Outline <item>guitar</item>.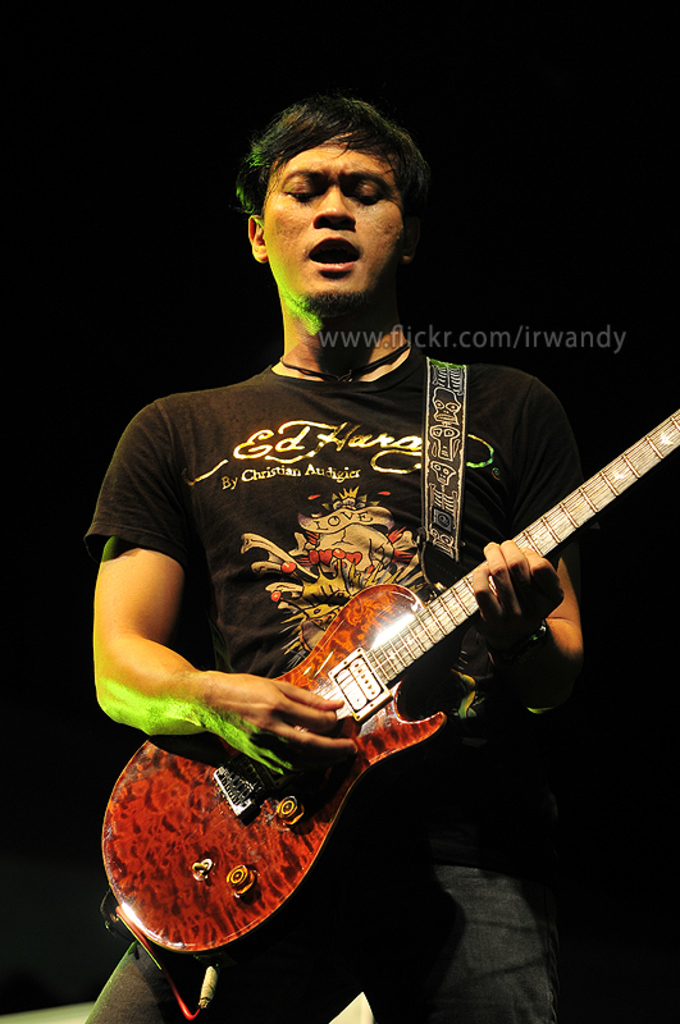
Outline: crop(138, 404, 649, 973).
